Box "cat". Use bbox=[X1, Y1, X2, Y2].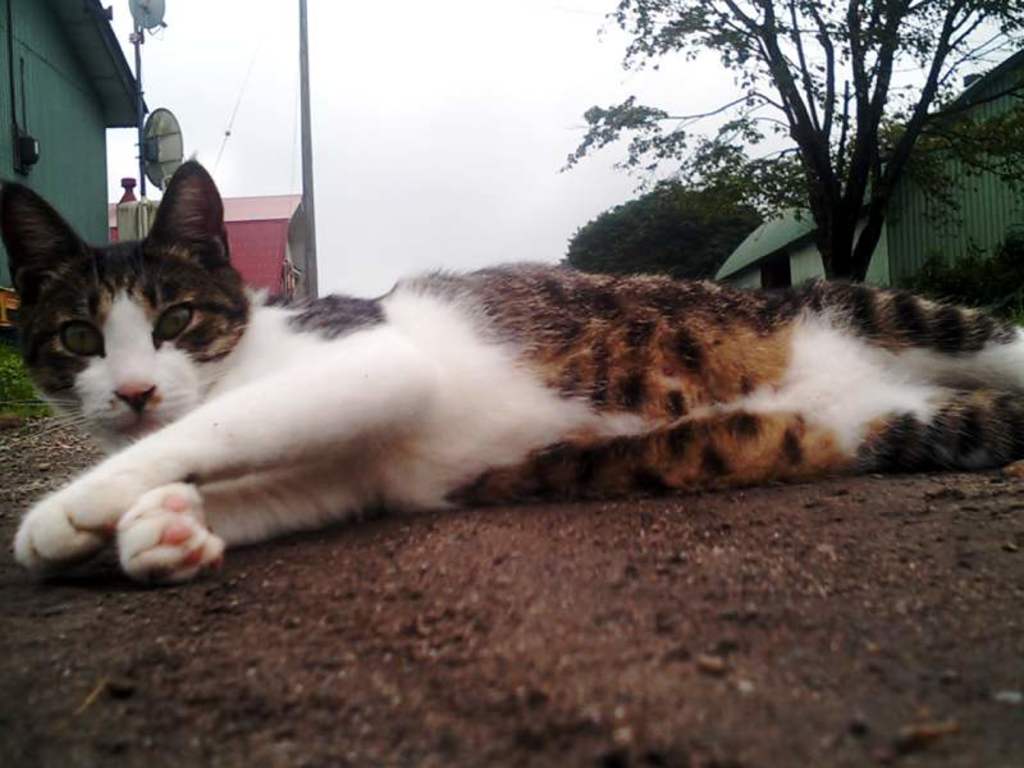
bbox=[0, 159, 1023, 593].
